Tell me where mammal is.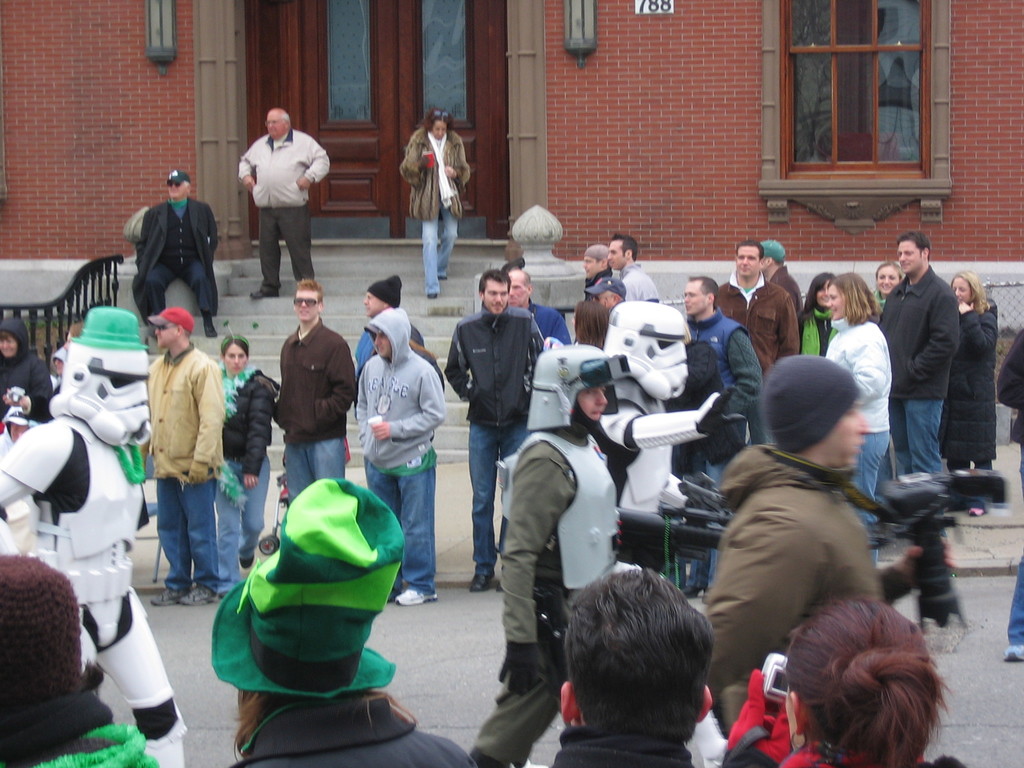
mammal is at left=62, top=321, right=86, bottom=347.
